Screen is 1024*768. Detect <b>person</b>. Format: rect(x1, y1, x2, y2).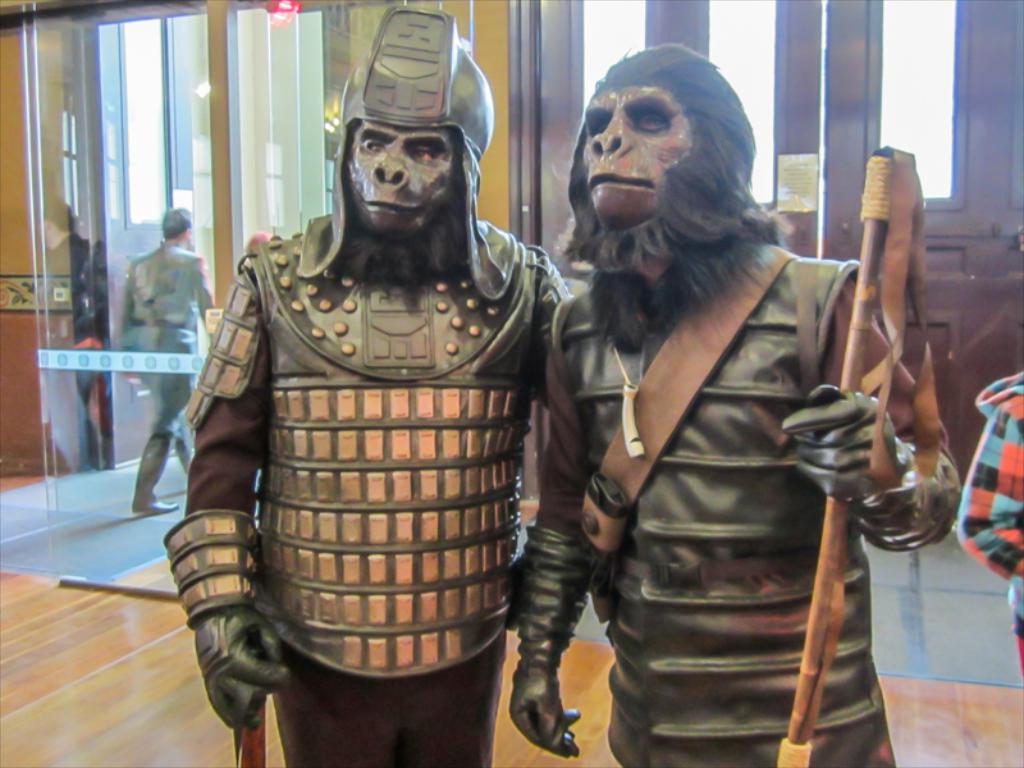
rect(504, 38, 956, 767).
